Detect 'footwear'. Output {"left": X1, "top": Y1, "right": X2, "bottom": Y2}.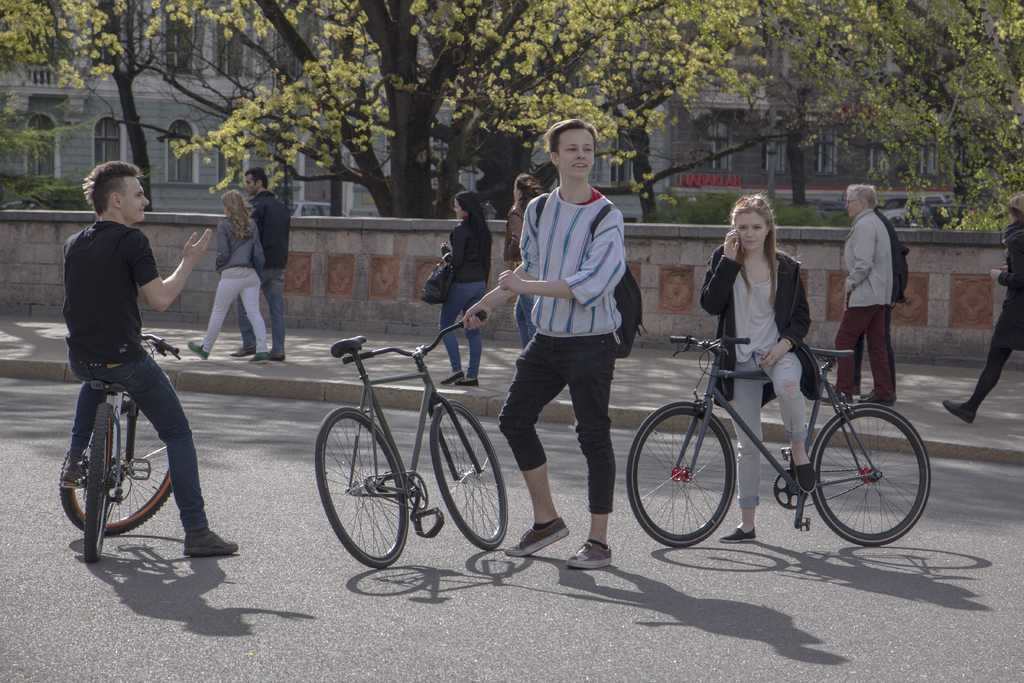
{"left": 438, "top": 369, "right": 463, "bottom": 388}.
